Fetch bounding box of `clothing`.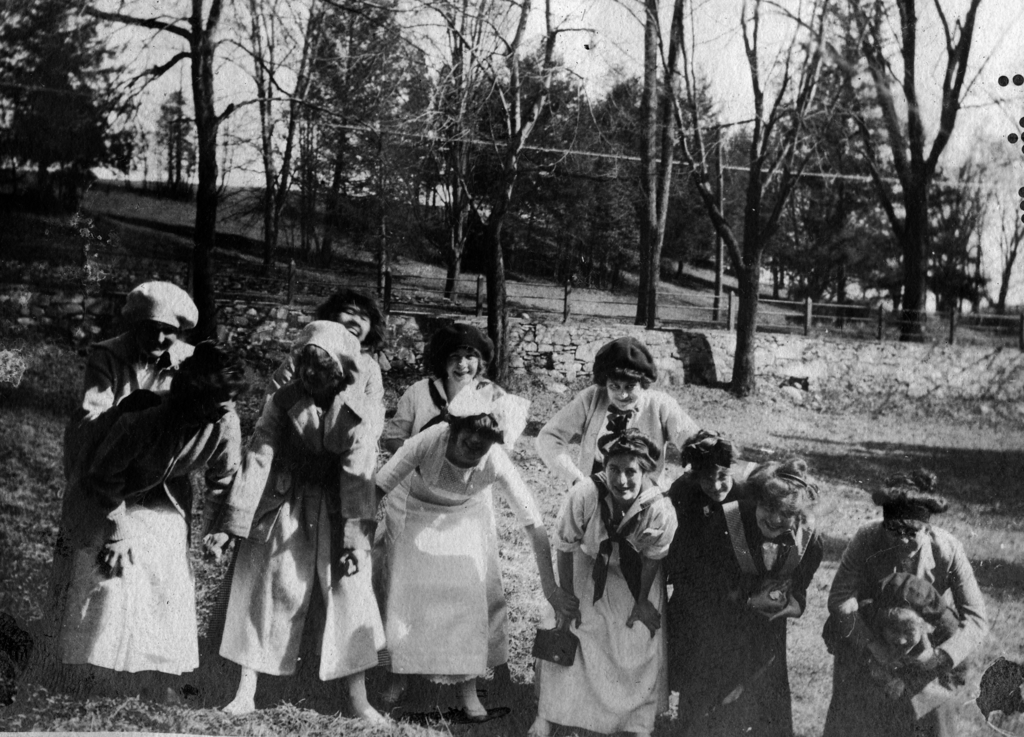
Bbox: x1=668 y1=469 x2=758 y2=683.
